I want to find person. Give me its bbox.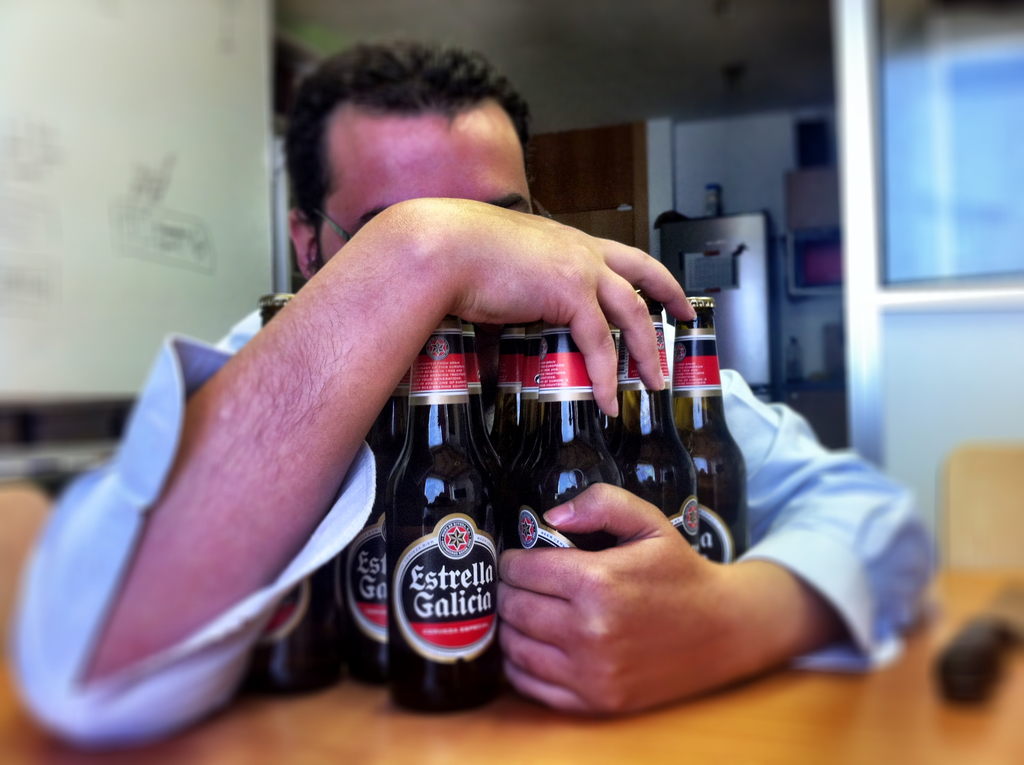
(x1=53, y1=68, x2=804, y2=731).
